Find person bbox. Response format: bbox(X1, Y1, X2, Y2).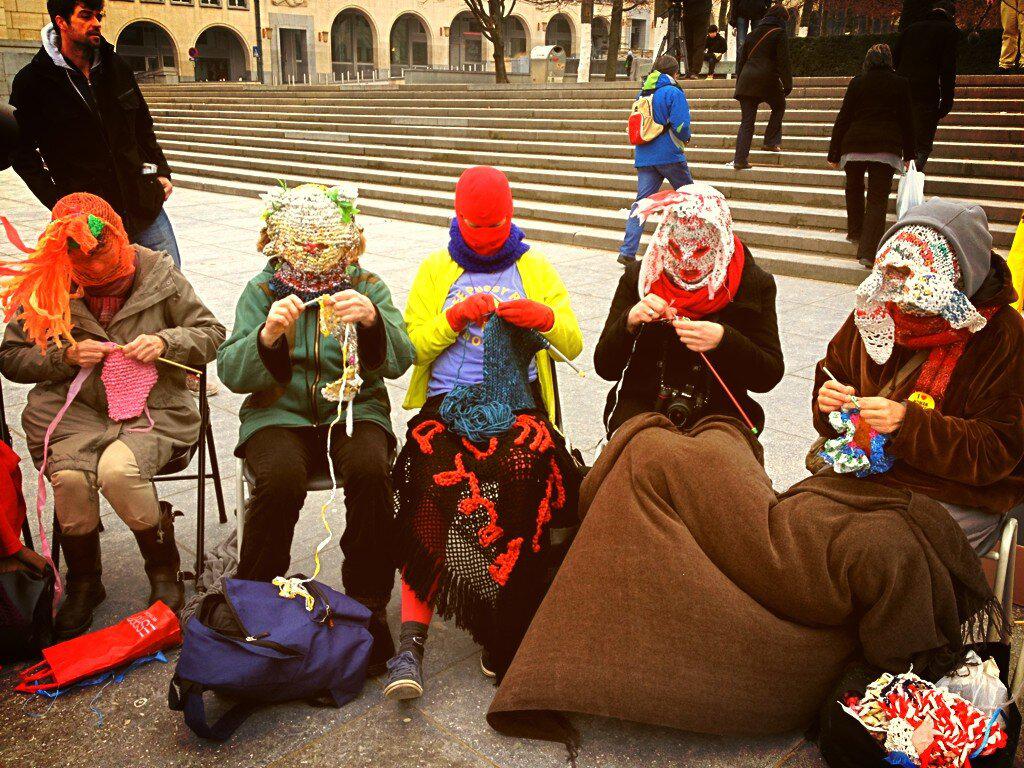
bbox(807, 190, 1023, 563).
